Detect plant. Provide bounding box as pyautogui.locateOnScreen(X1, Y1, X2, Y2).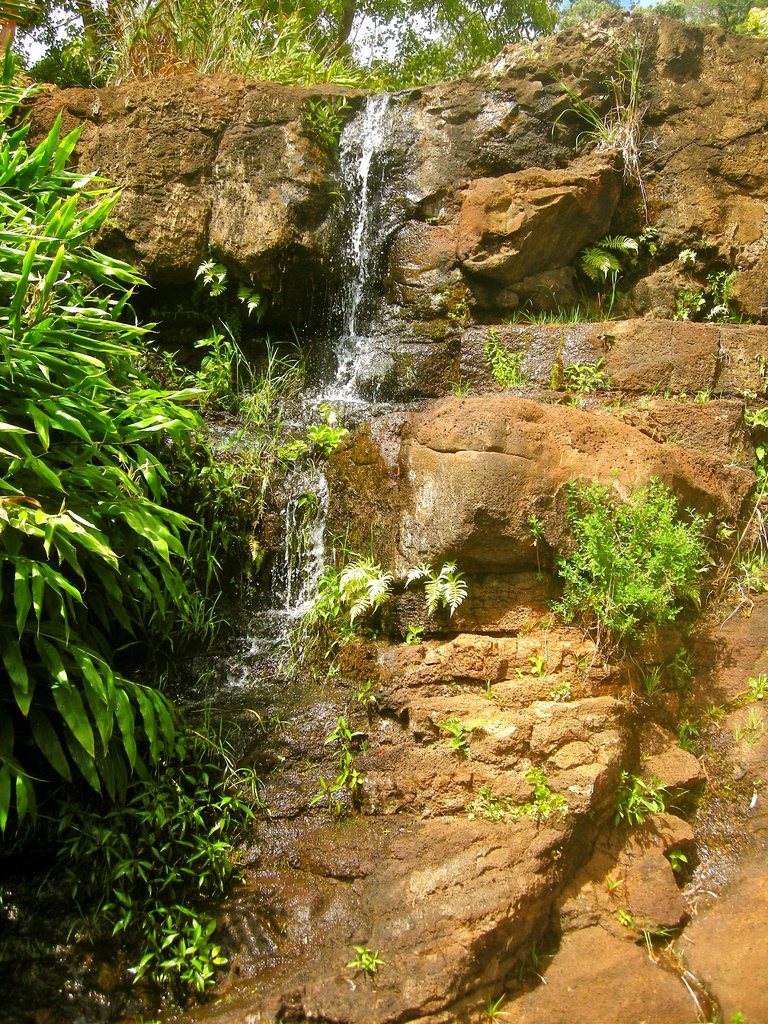
pyautogui.locateOnScreen(611, 910, 641, 927).
